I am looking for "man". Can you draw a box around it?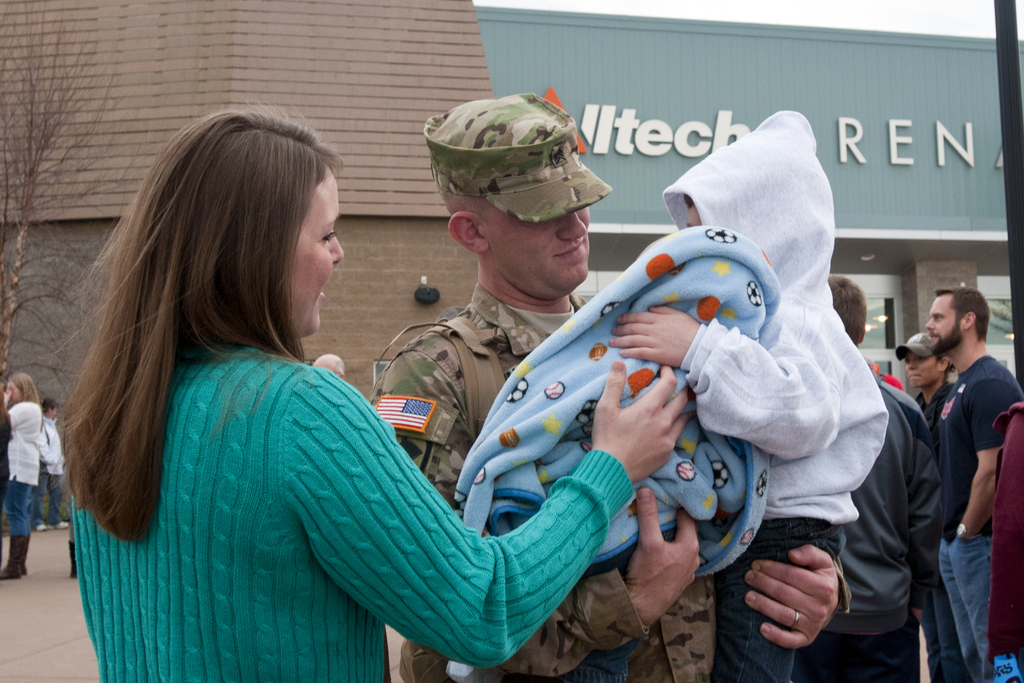
Sure, the bounding box is x1=374 y1=92 x2=846 y2=682.
